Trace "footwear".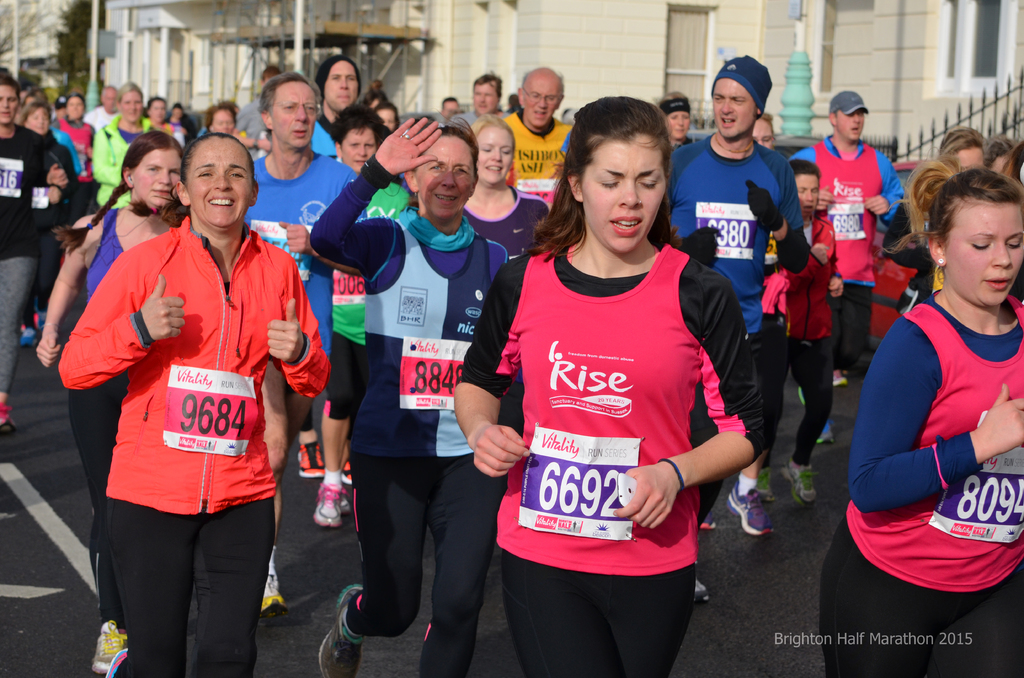
Traced to region(261, 565, 289, 622).
